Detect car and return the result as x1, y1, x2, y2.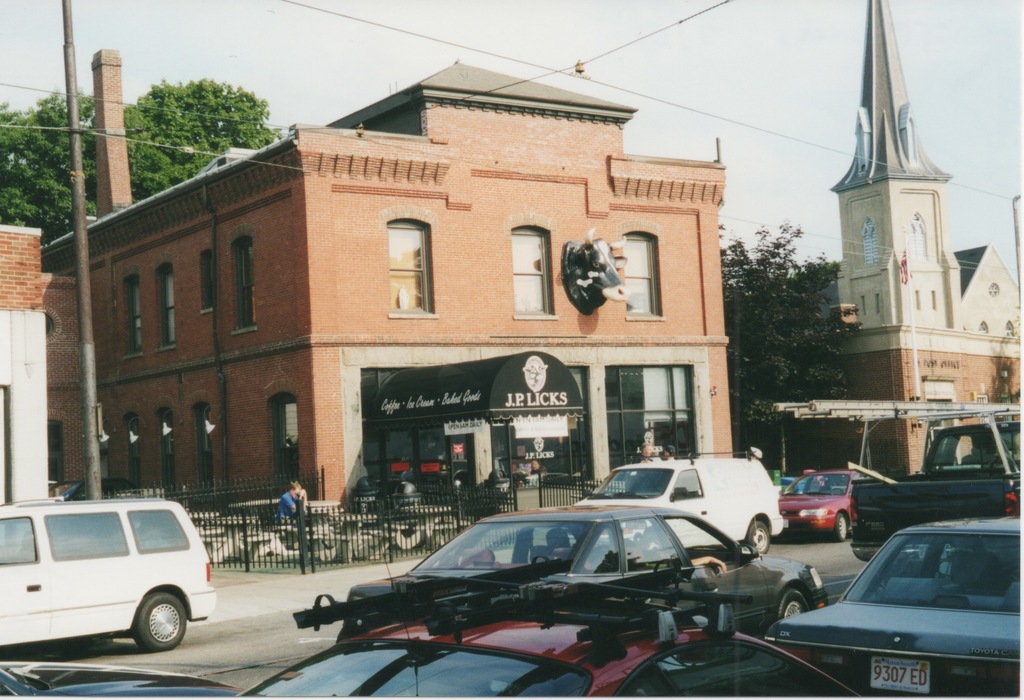
753, 513, 1023, 697.
